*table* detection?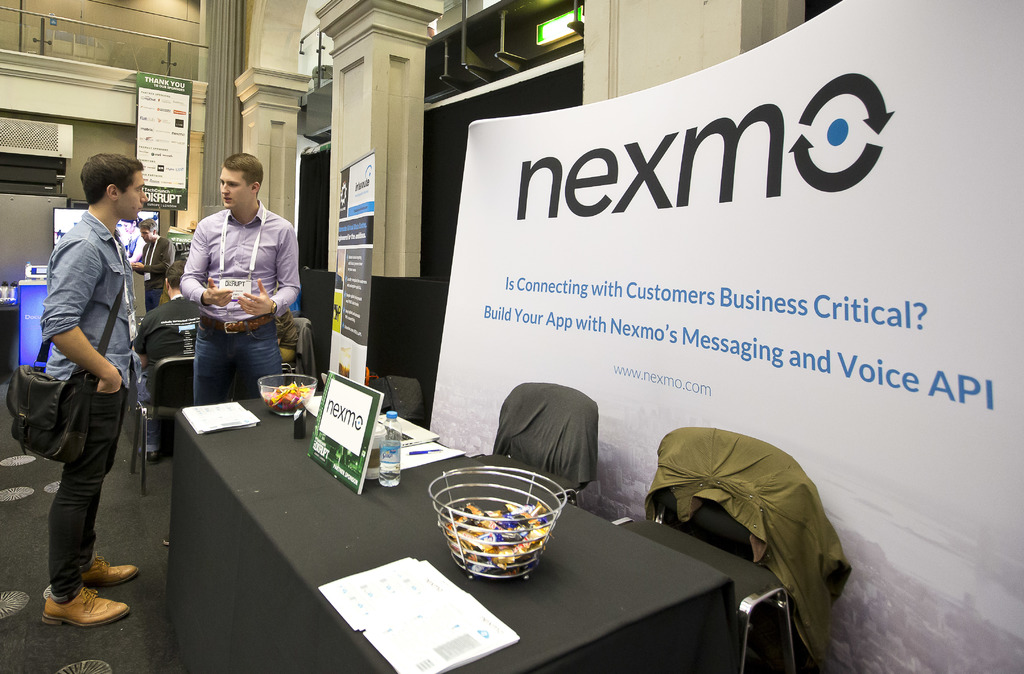
crop(191, 416, 739, 666)
